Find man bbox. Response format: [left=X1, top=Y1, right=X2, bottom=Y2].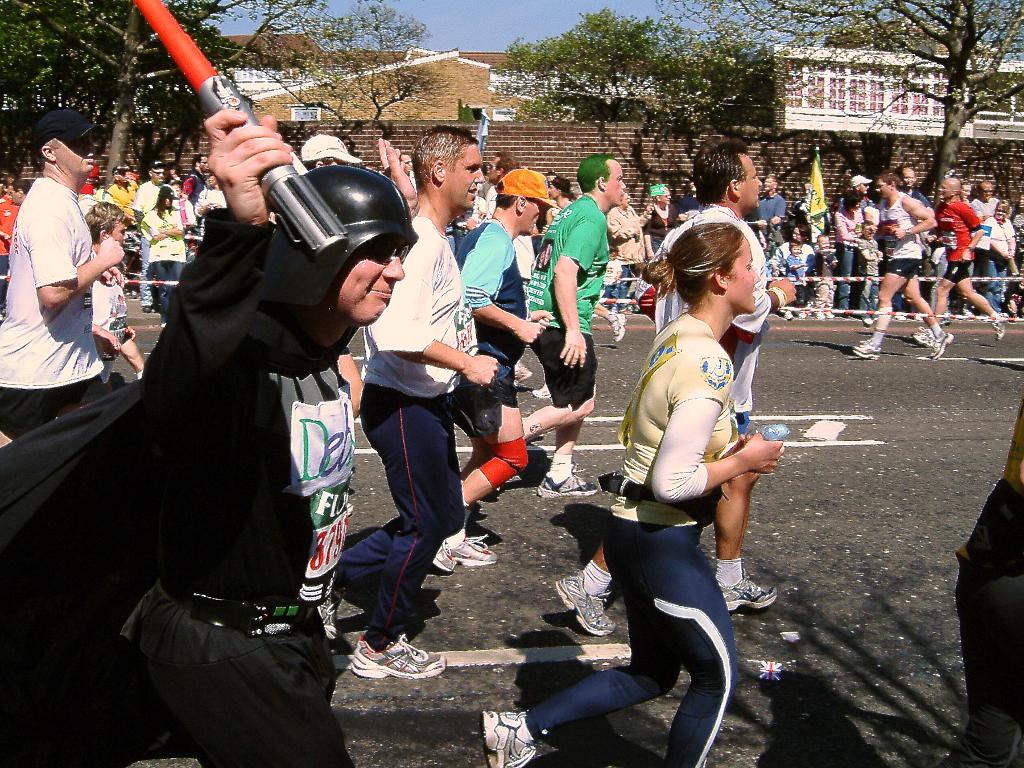
[left=131, top=162, right=177, bottom=309].
